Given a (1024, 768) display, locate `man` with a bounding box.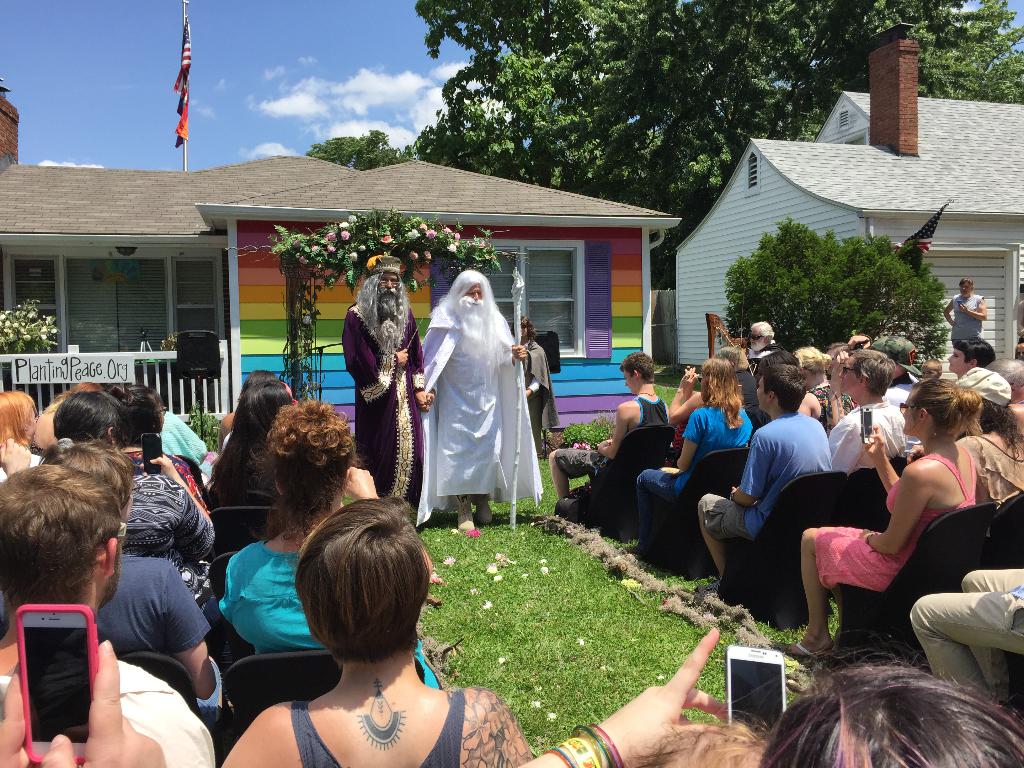
Located: 422,268,540,532.
